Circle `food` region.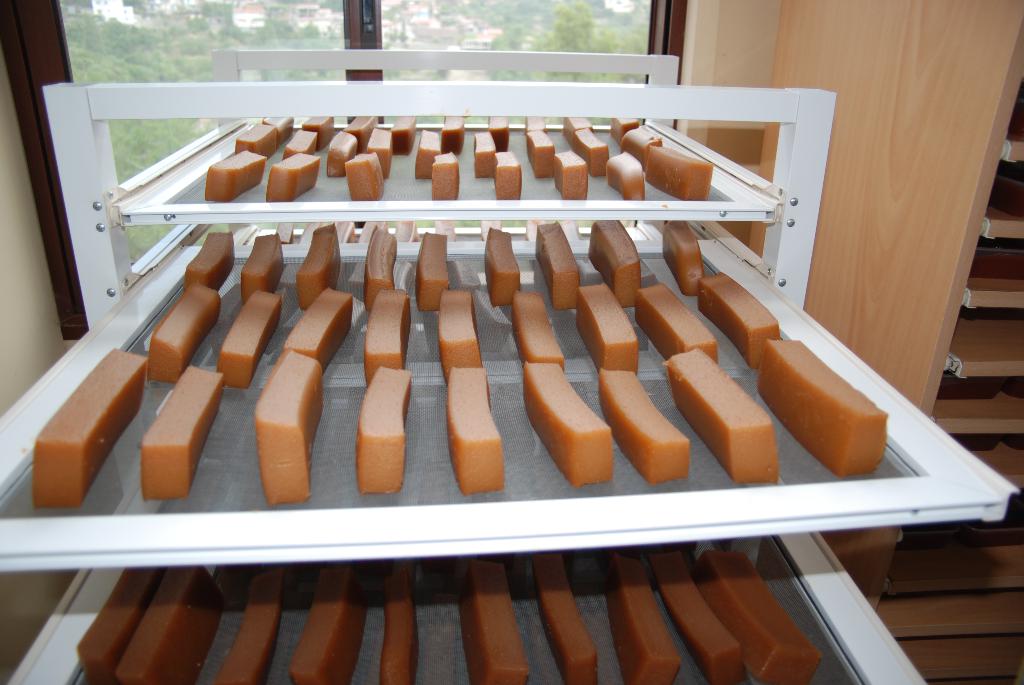
Region: [x1=698, y1=272, x2=779, y2=356].
